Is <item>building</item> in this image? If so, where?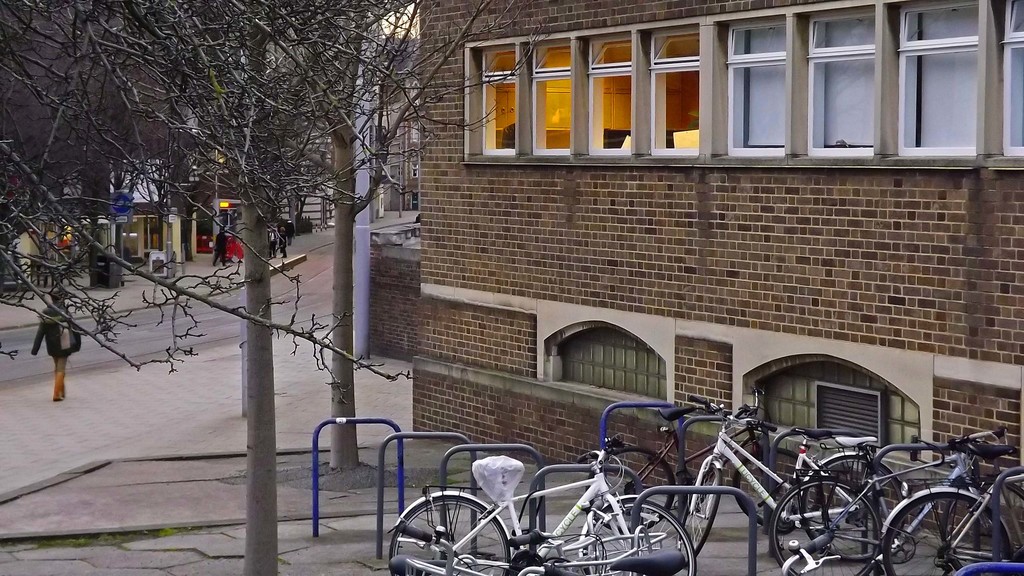
Yes, at rect(414, 0, 1023, 561).
